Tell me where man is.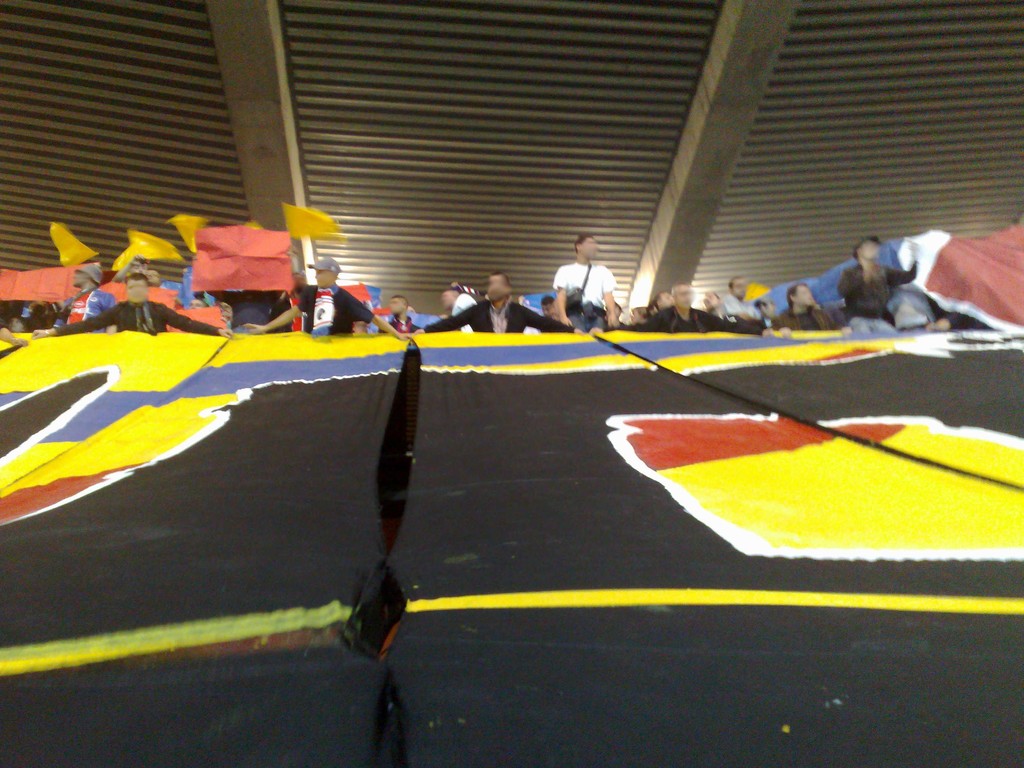
man is at (436, 284, 477, 339).
